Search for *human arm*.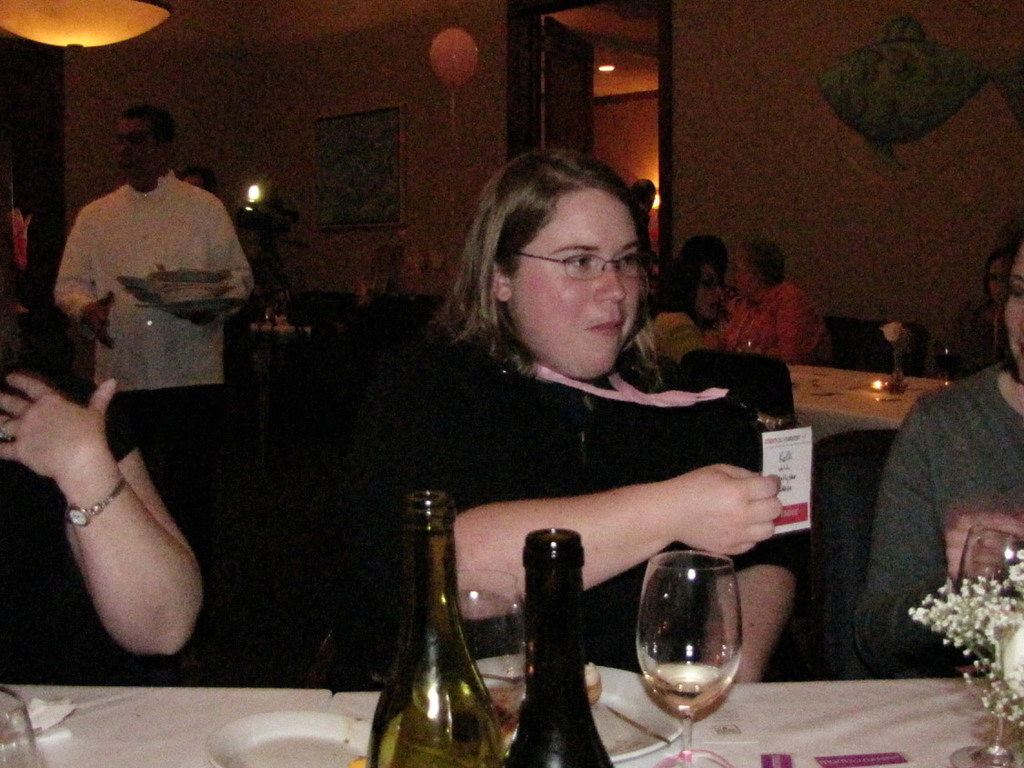
Found at box=[700, 379, 803, 688].
